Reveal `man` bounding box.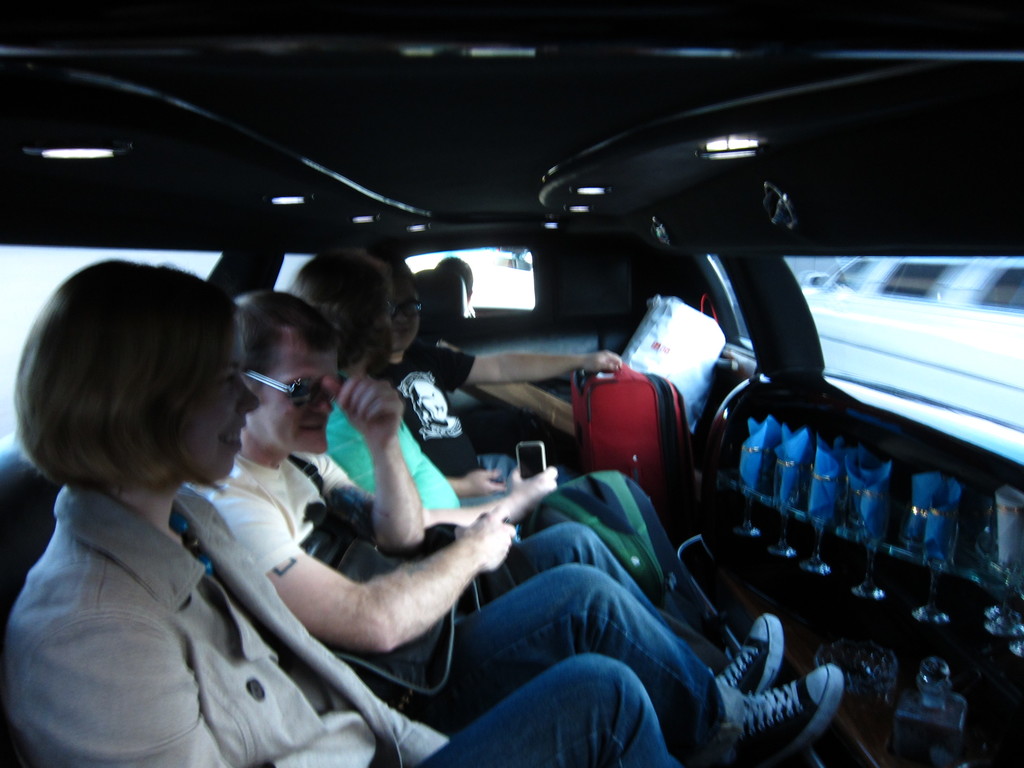
Revealed: left=181, top=291, right=845, bottom=767.
